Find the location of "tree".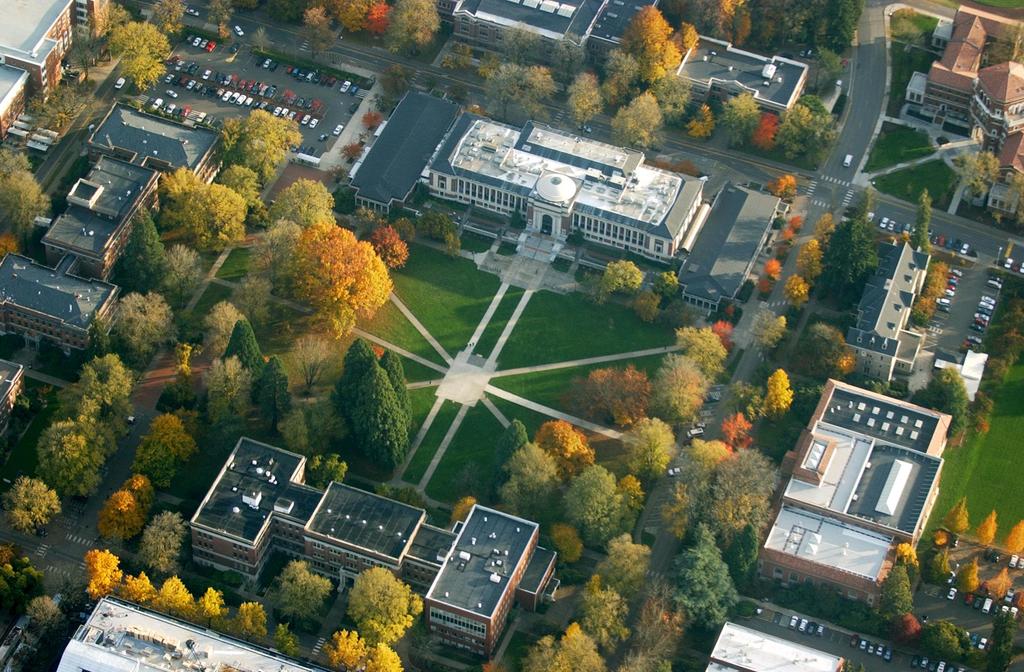
Location: Rect(0, 555, 41, 612).
